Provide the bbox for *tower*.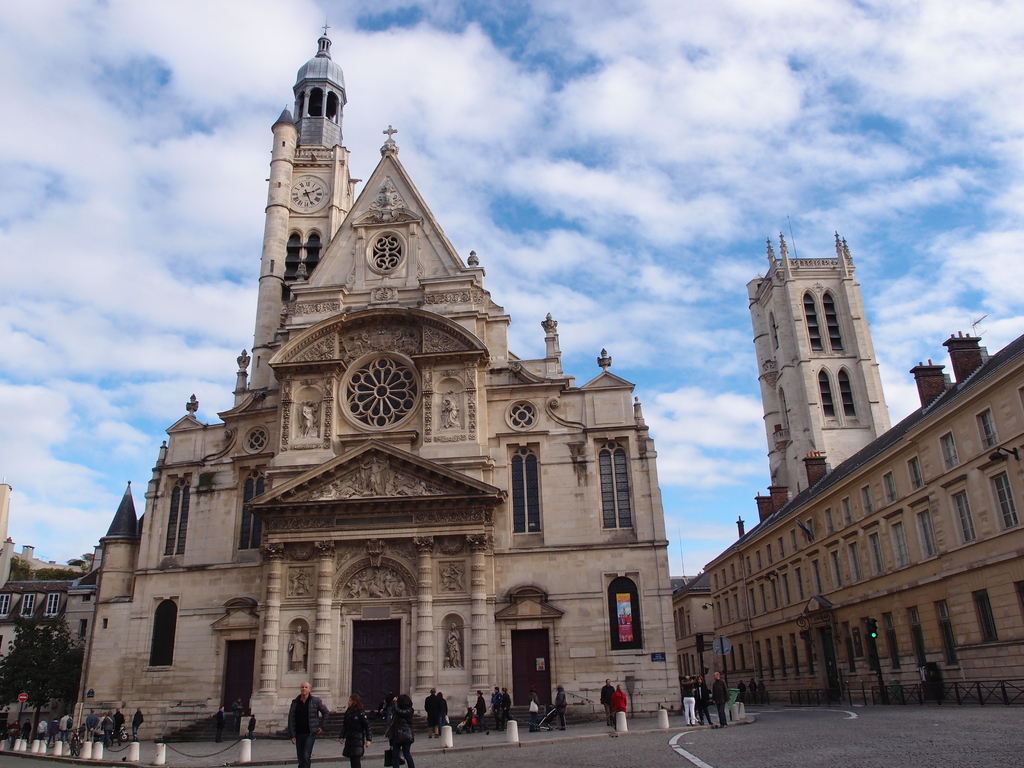
BBox(755, 230, 897, 516).
